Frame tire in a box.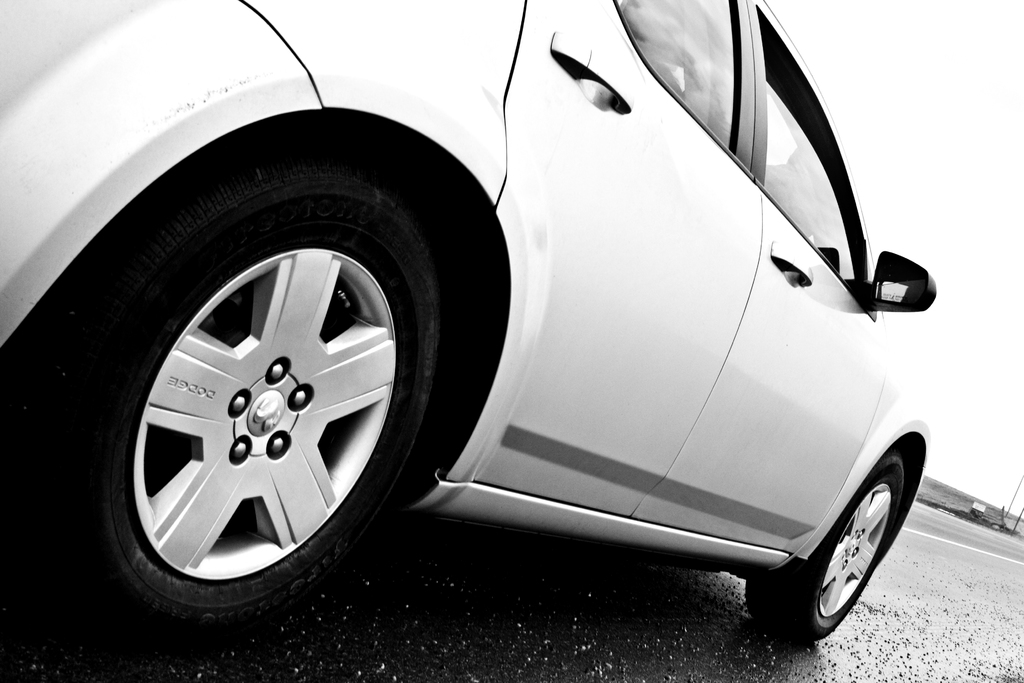
box(749, 453, 897, 646).
